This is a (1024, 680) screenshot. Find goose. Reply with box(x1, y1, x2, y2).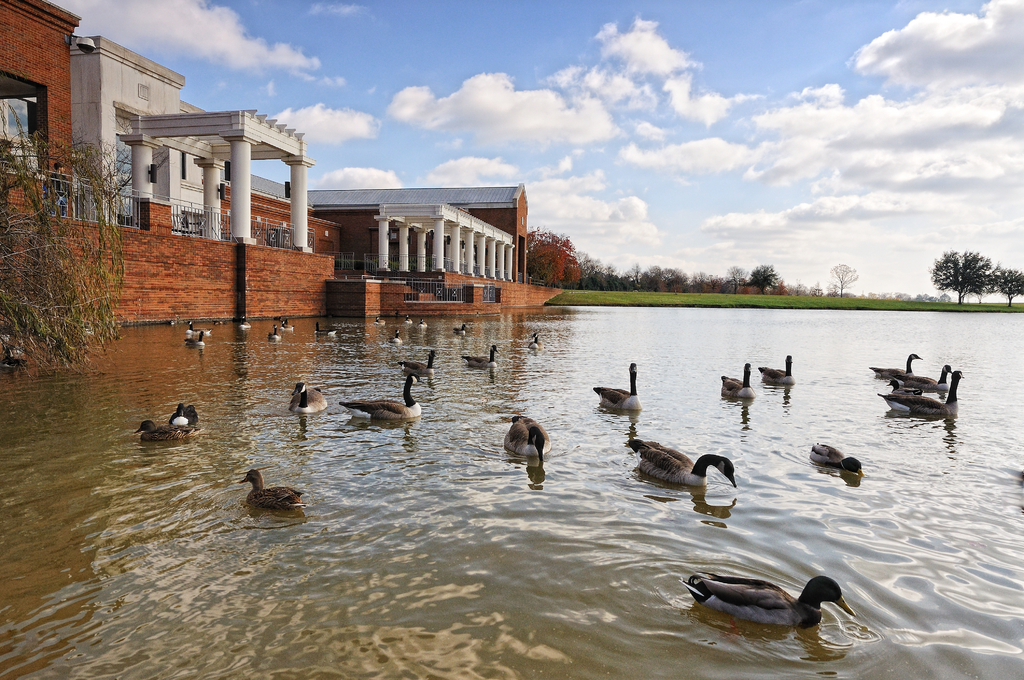
box(266, 326, 287, 344).
